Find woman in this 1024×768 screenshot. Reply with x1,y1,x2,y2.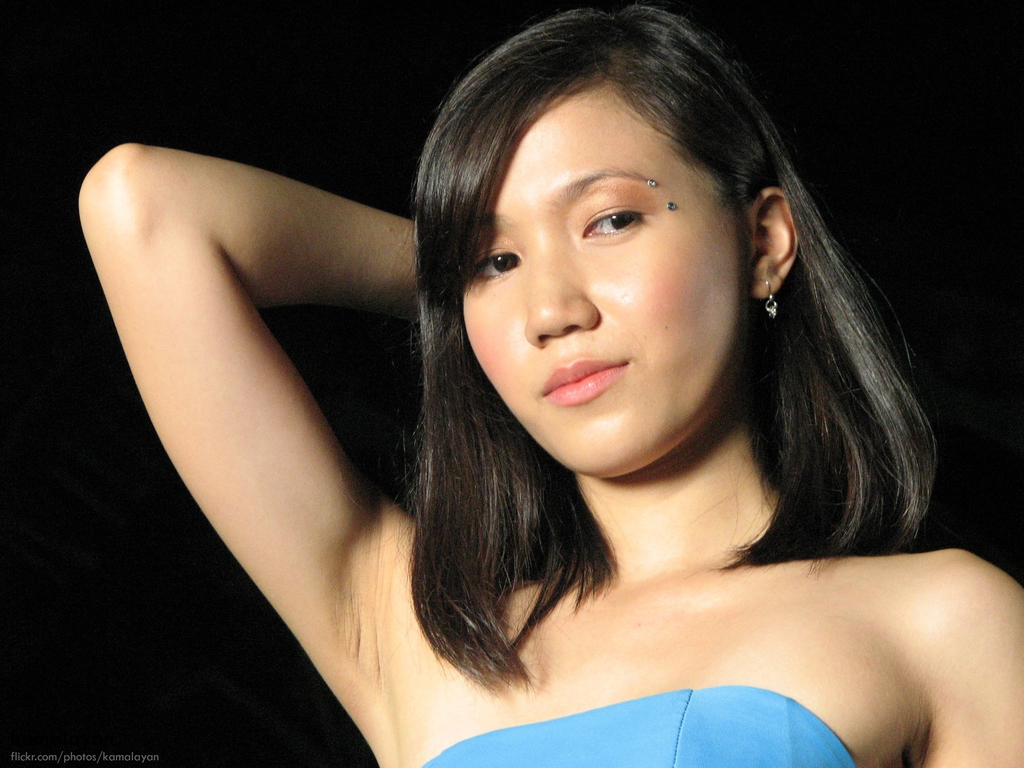
80,5,1023,767.
